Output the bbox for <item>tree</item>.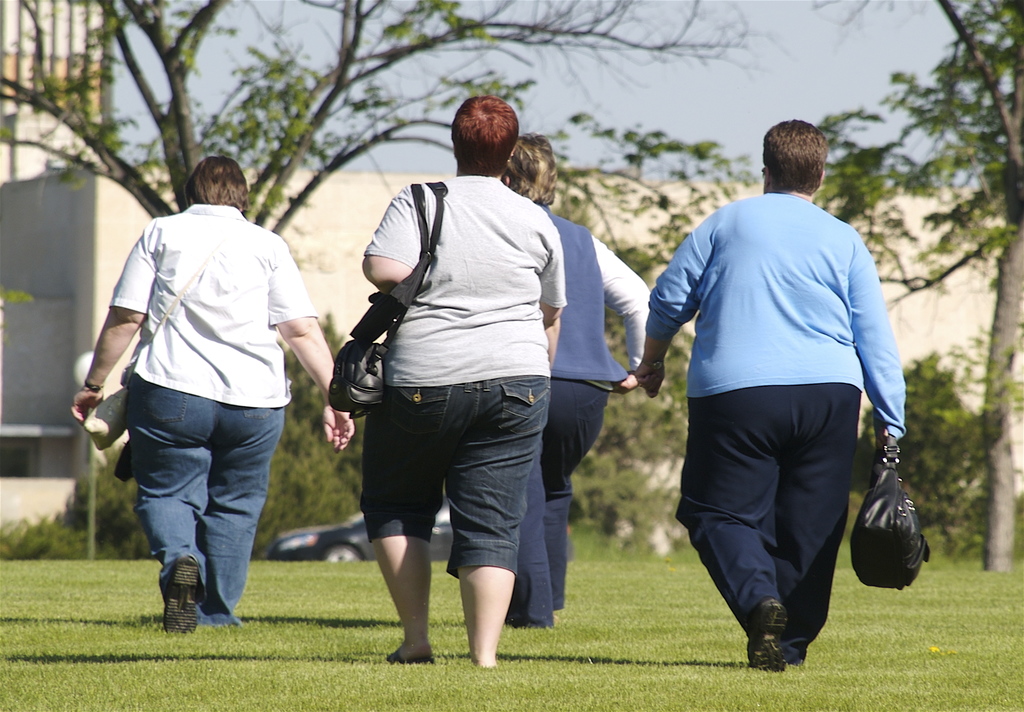
detection(56, 310, 368, 562).
